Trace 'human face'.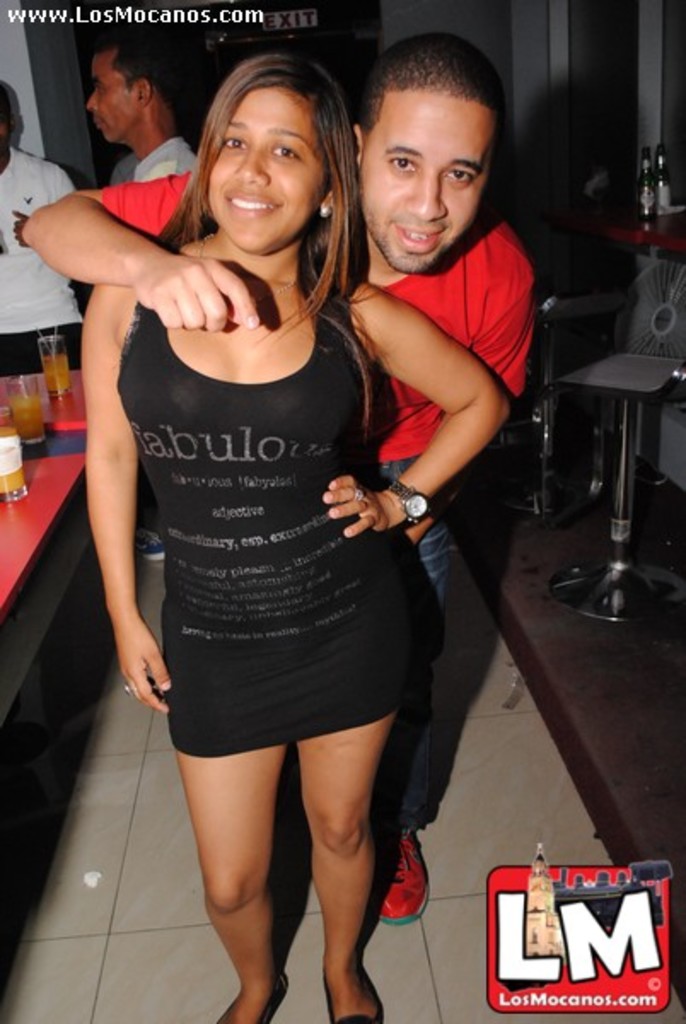
Traced to [205,85,321,253].
